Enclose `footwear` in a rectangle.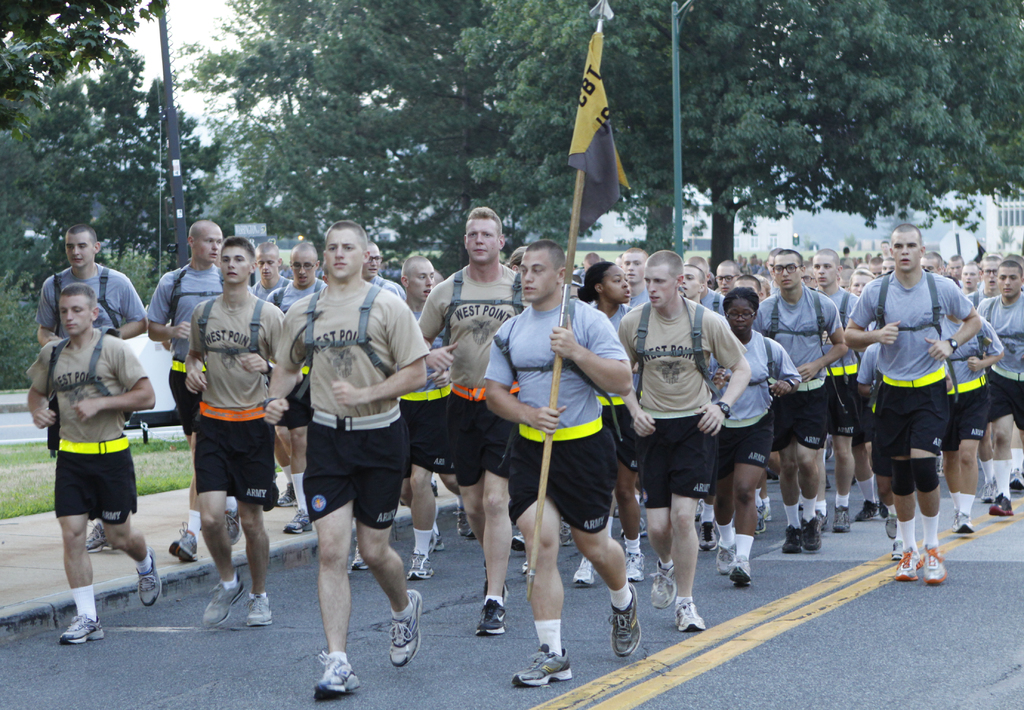
61, 612, 105, 645.
